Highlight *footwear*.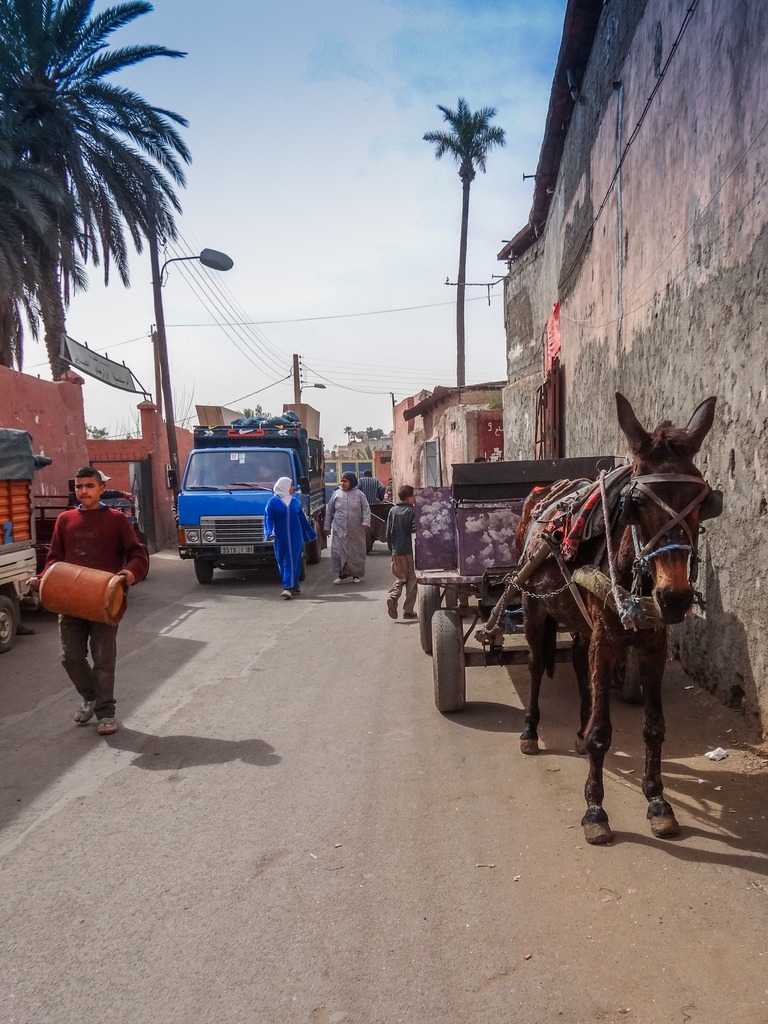
Highlighted region: 277/582/289/600.
